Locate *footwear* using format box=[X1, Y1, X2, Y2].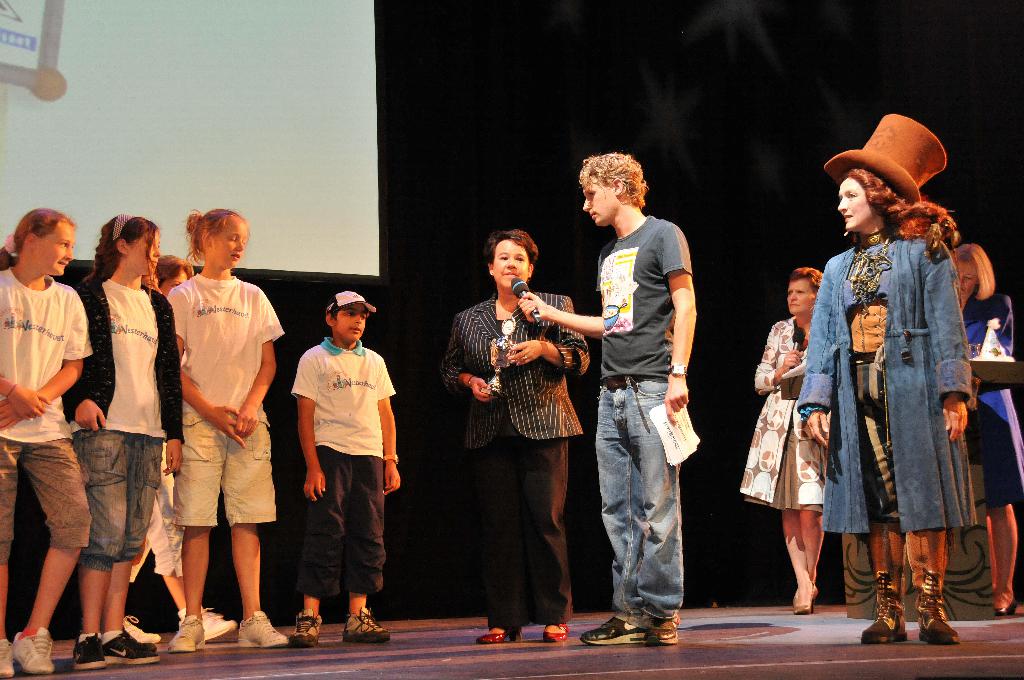
box=[104, 631, 156, 658].
